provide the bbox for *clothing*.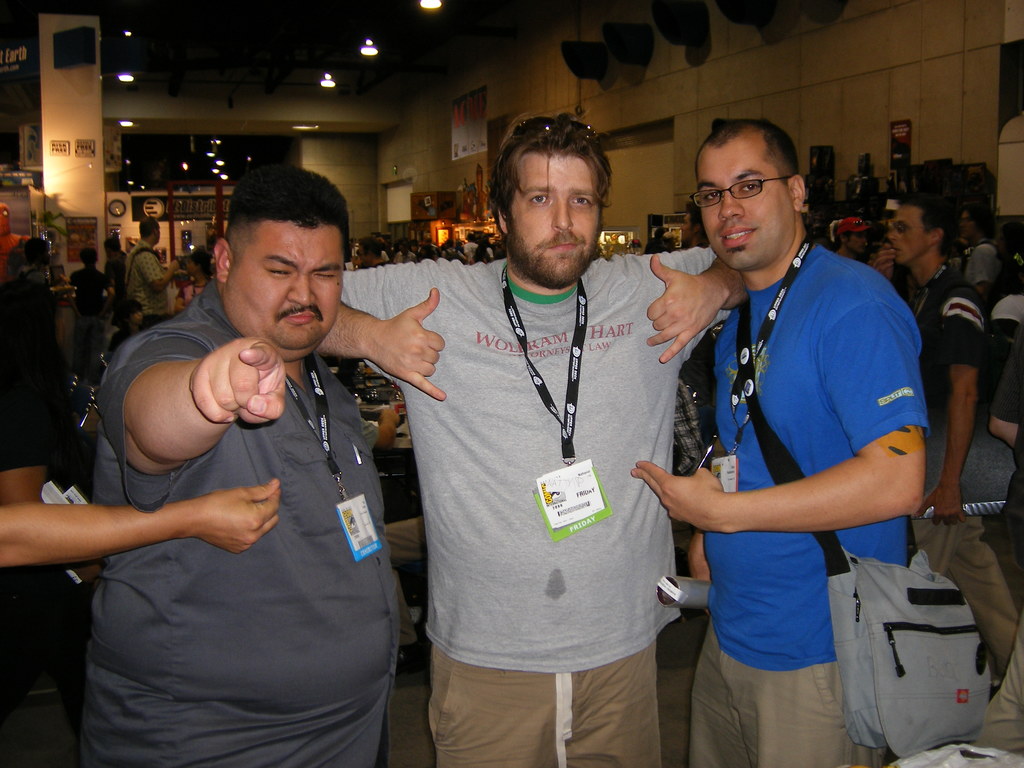
{"left": 685, "top": 249, "right": 925, "bottom": 767}.
